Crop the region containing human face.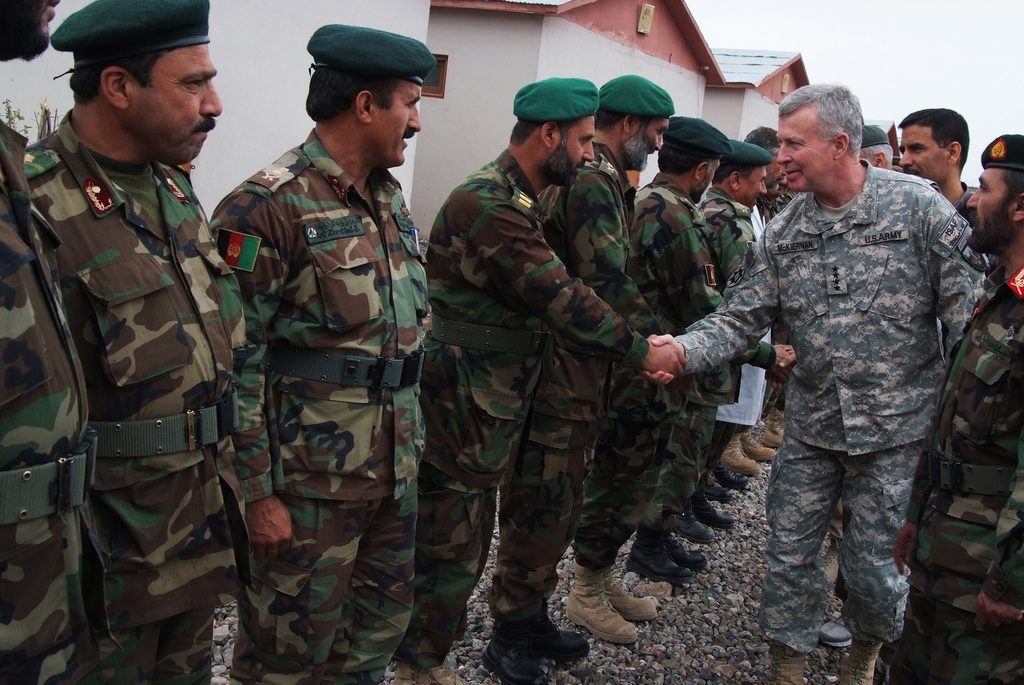
Crop region: {"x1": 138, "y1": 44, "x2": 221, "y2": 165}.
